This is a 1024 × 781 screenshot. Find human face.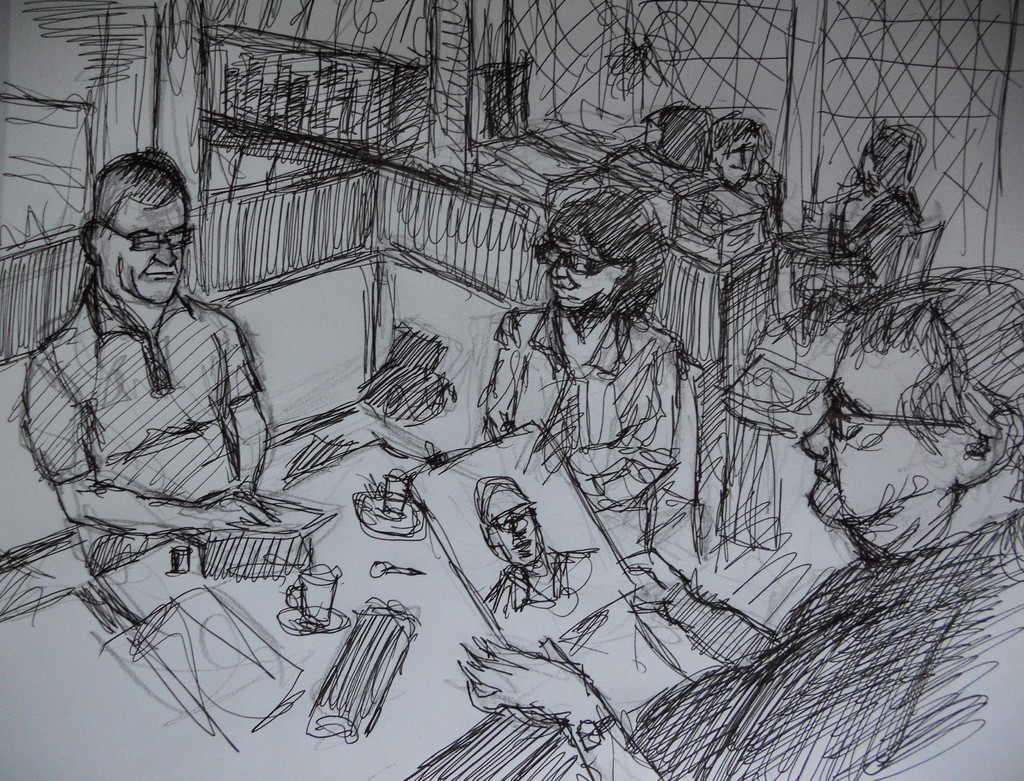
Bounding box: pyautogui.locateOnScreen(474, 485, 550, 556).
